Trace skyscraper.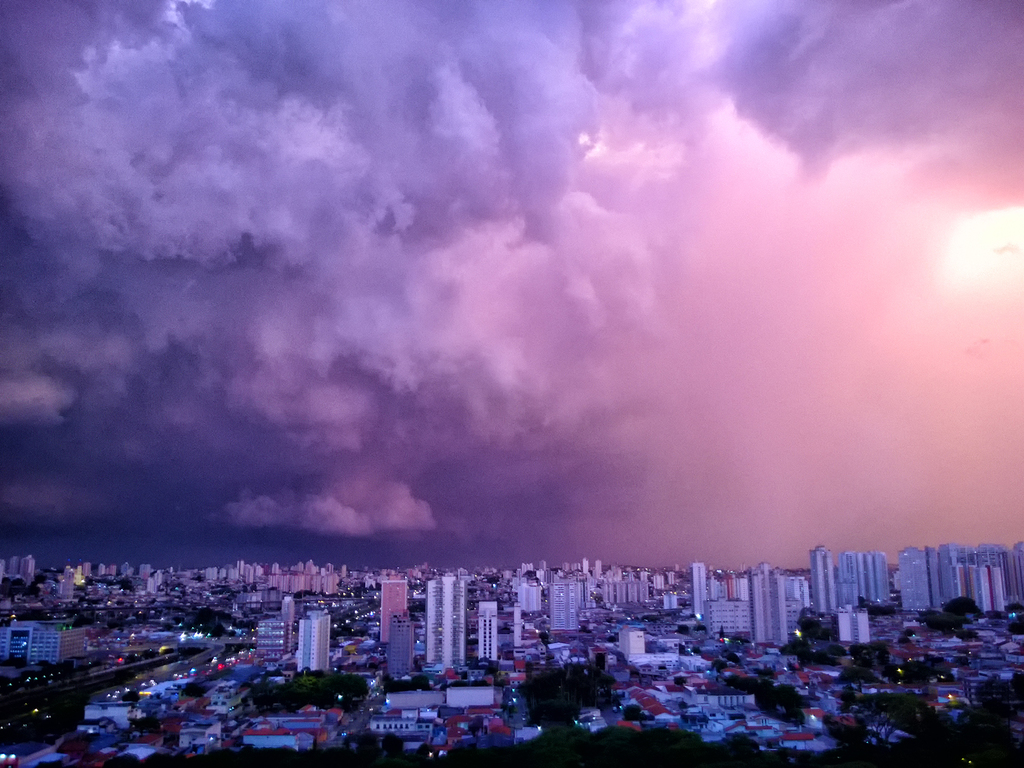
Traced to [x1=812, y1=545, x2=835, y2=613].
